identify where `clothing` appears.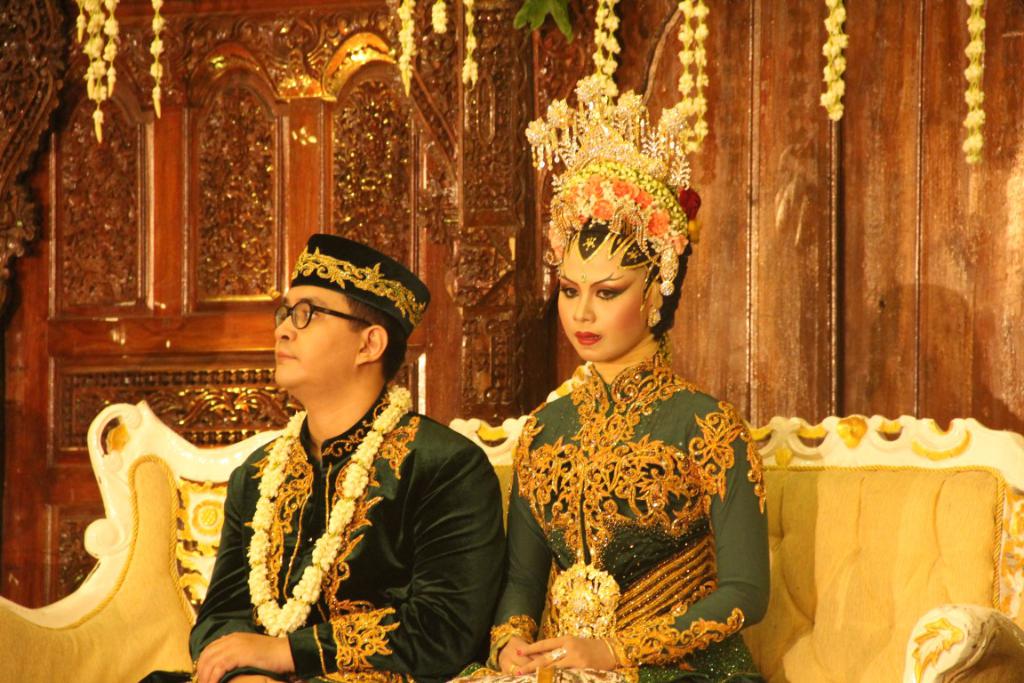
Appears at 497/304/767/647.
